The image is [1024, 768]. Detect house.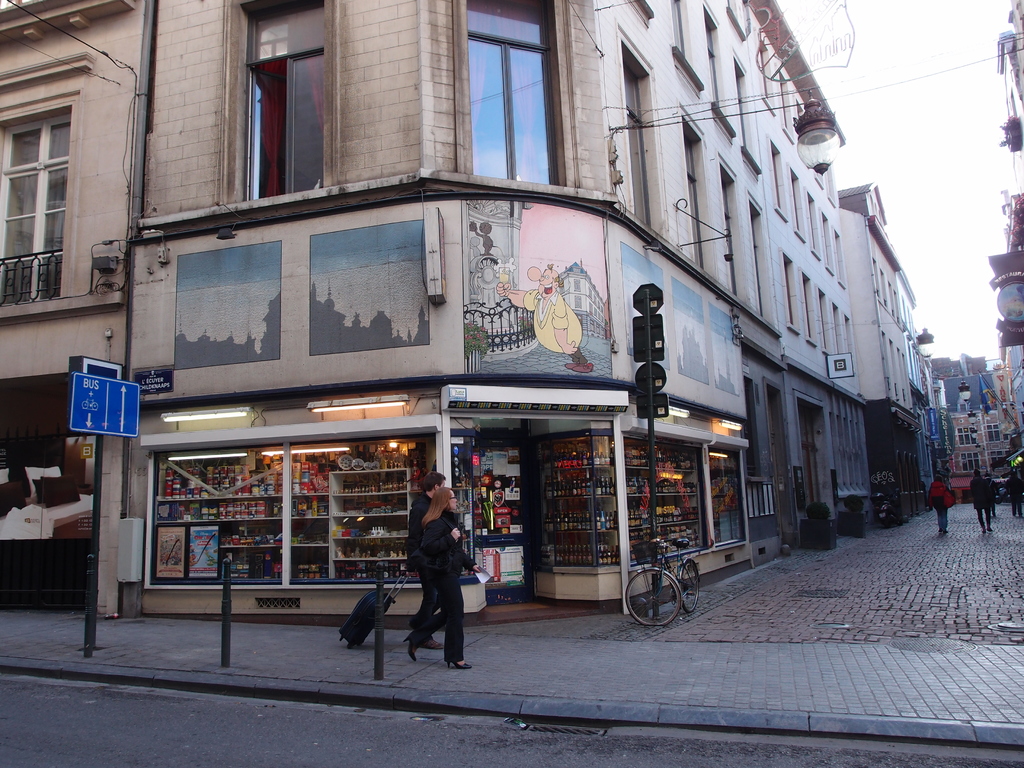
Detection: x1=950 y1=0 x2=1023 y2=495.
